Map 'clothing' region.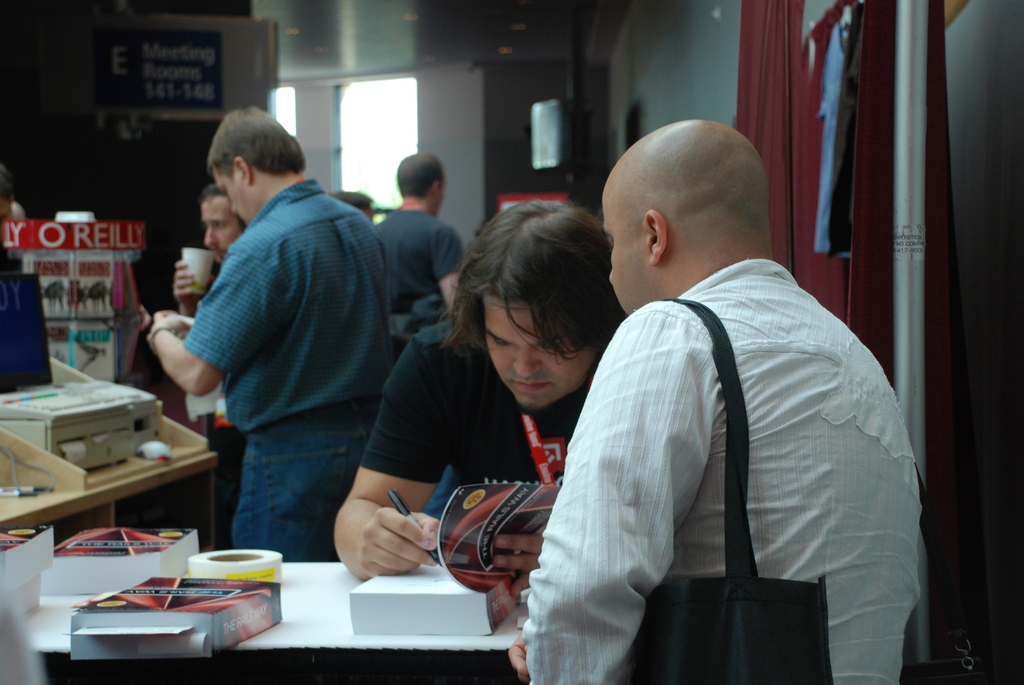
Mapped to [left=369, top=211, right=465, bottom=371].
